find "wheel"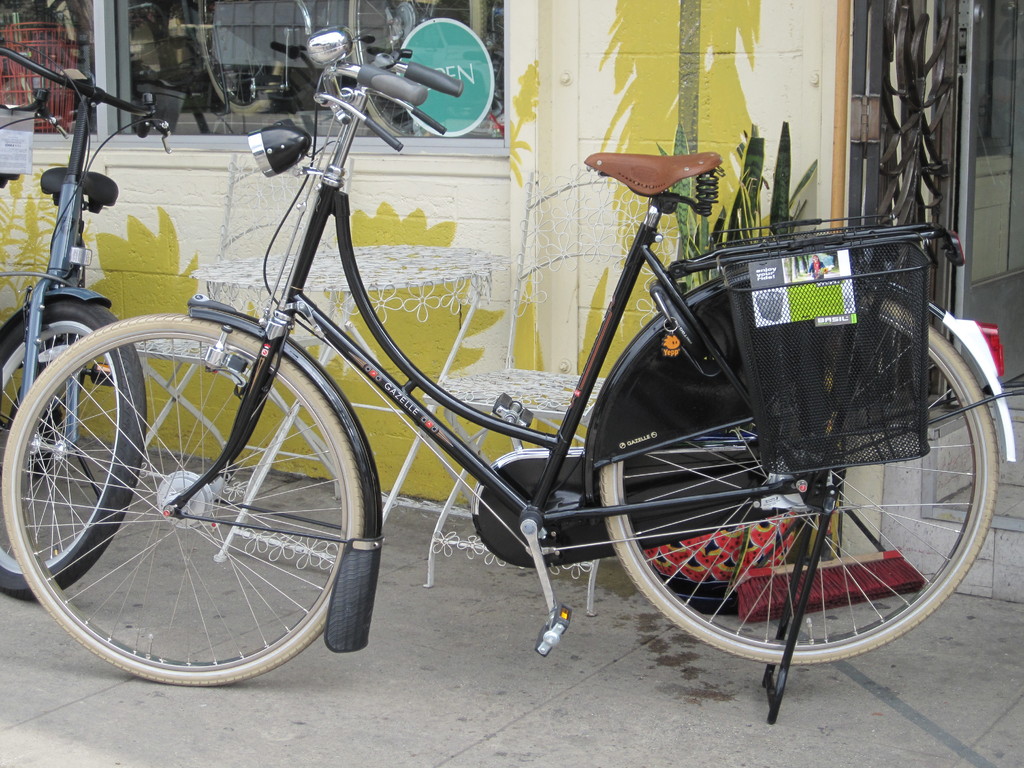
Rect(20, 319, 380, 687)
